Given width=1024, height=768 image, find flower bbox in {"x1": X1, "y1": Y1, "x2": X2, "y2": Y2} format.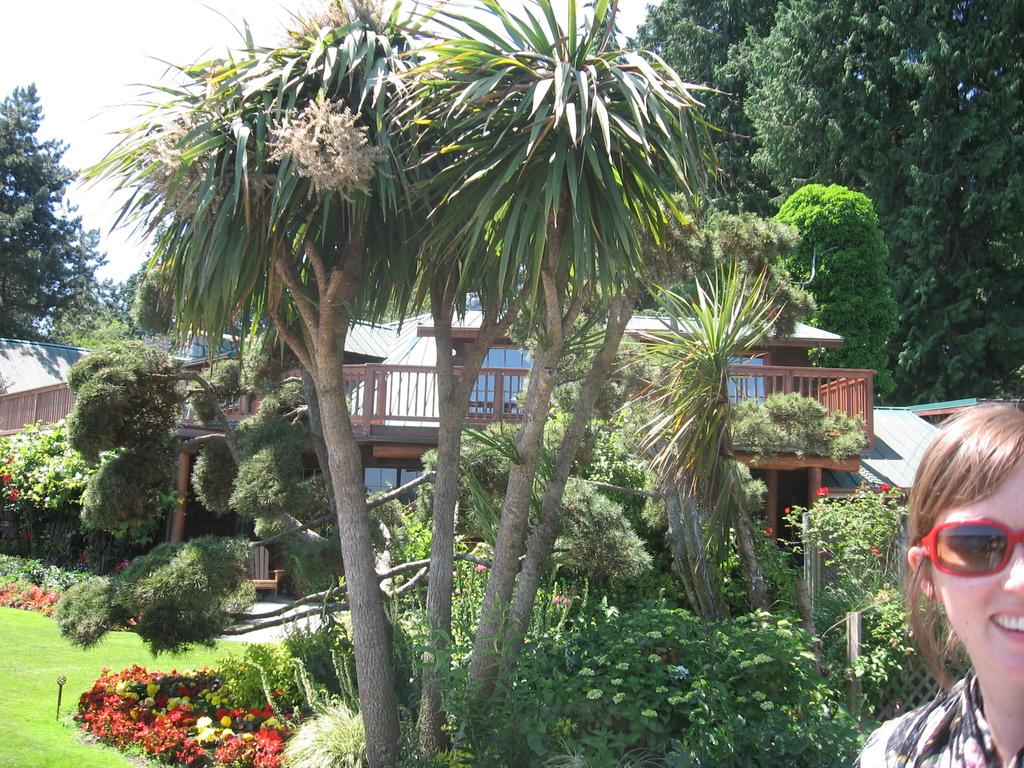
{"x1": 257, "y1": 735, "x2": 275, "y2": 751}.
